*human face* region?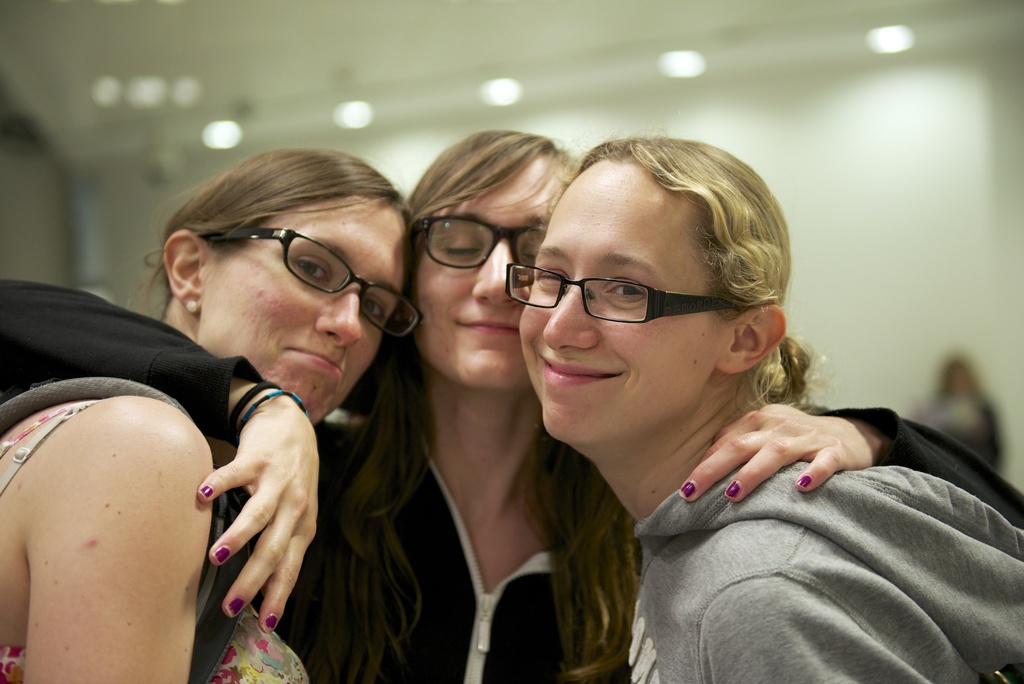
Rect(202, 191, 409, 425)
